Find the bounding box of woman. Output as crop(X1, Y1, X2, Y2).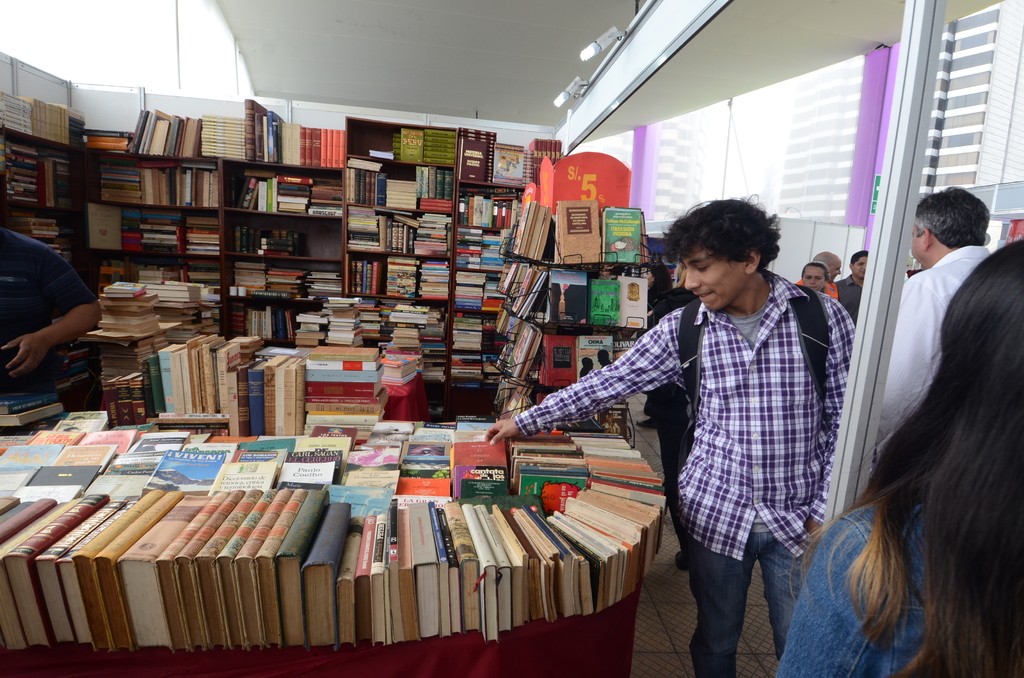
crop(815, 188, 1018, 677).
